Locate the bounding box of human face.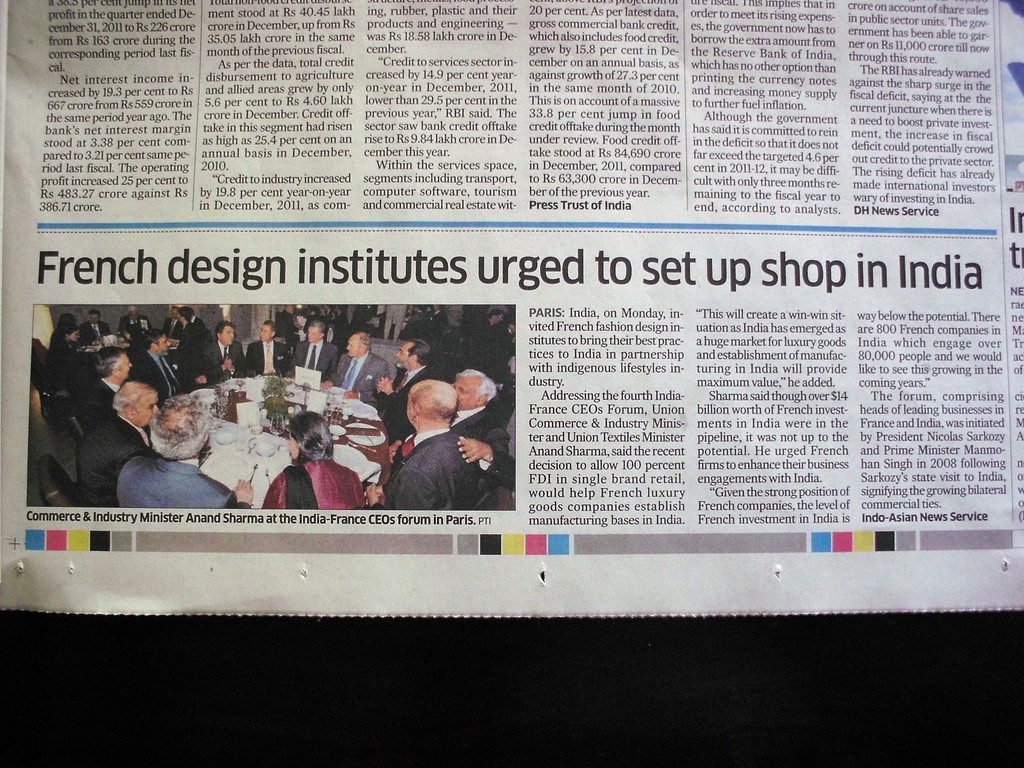
Bounding box: 112/359/131/379.
